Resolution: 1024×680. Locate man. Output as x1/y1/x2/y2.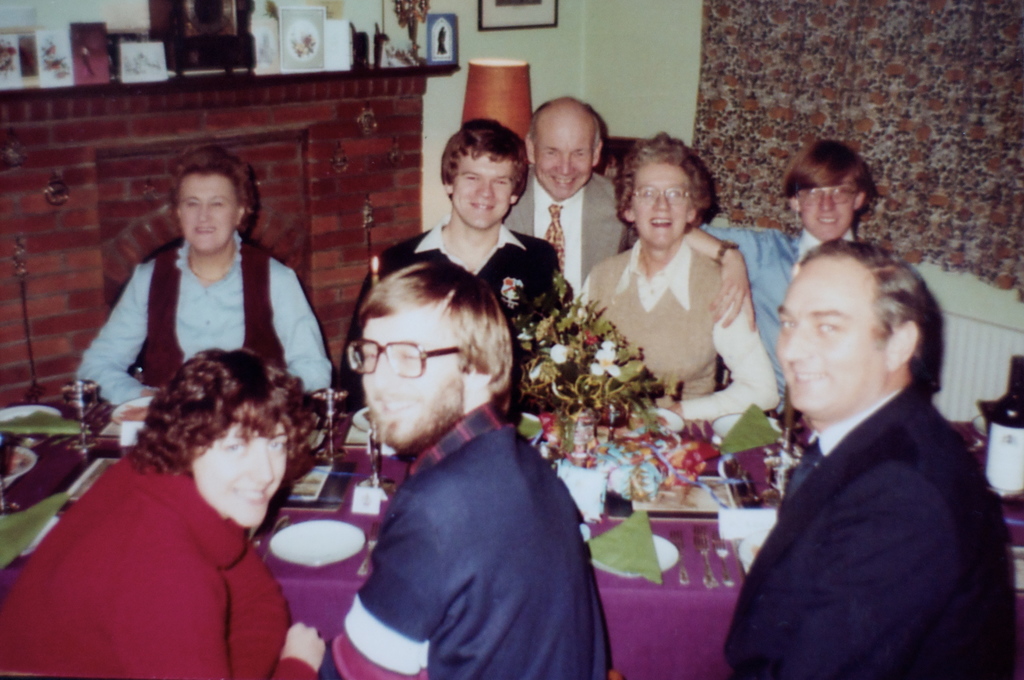
504/96/624/286.
